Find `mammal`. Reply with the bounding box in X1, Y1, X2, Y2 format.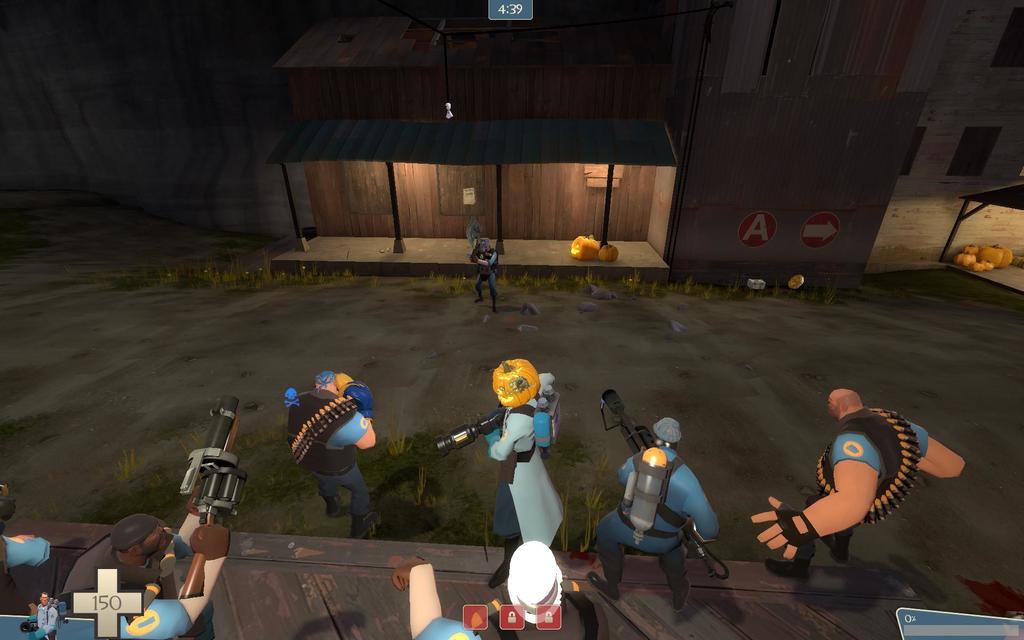
24, 593, 71, 639.
